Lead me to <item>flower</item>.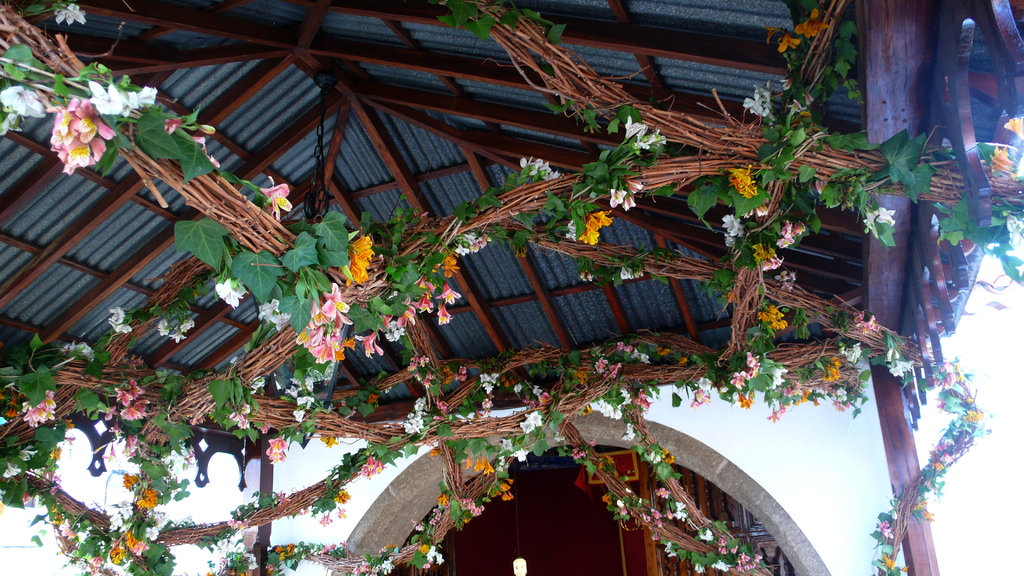
Lead to <bbox>0, 84, 50, 116</bbox>.
